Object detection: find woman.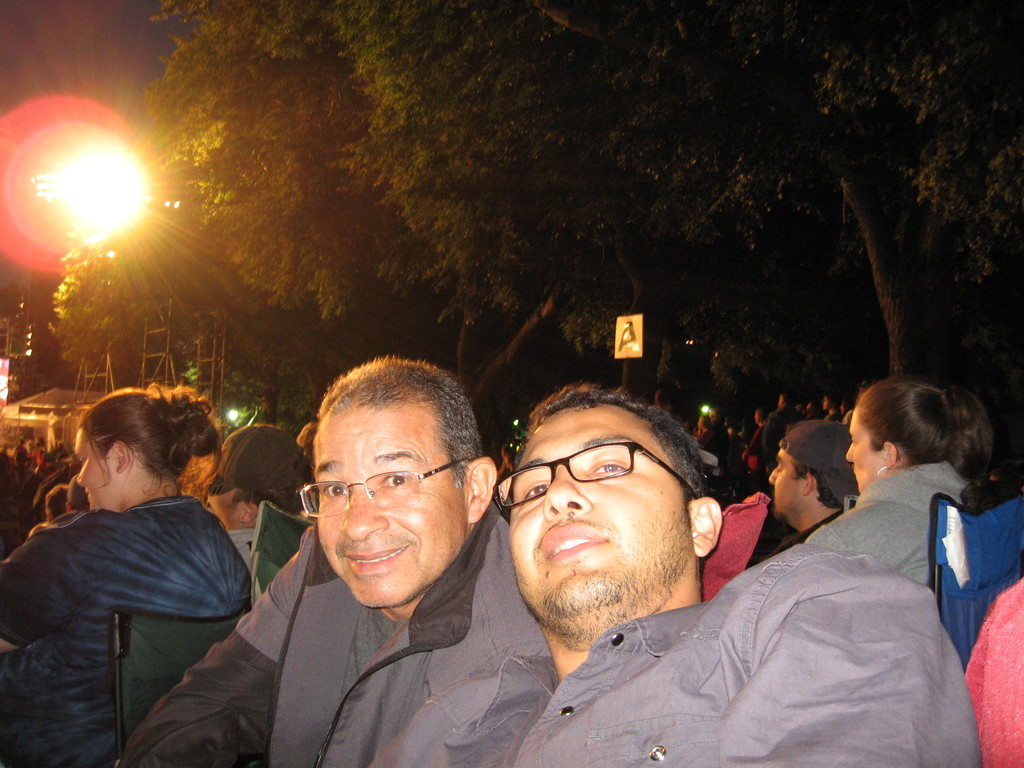
[0, 384, 253, 767].
